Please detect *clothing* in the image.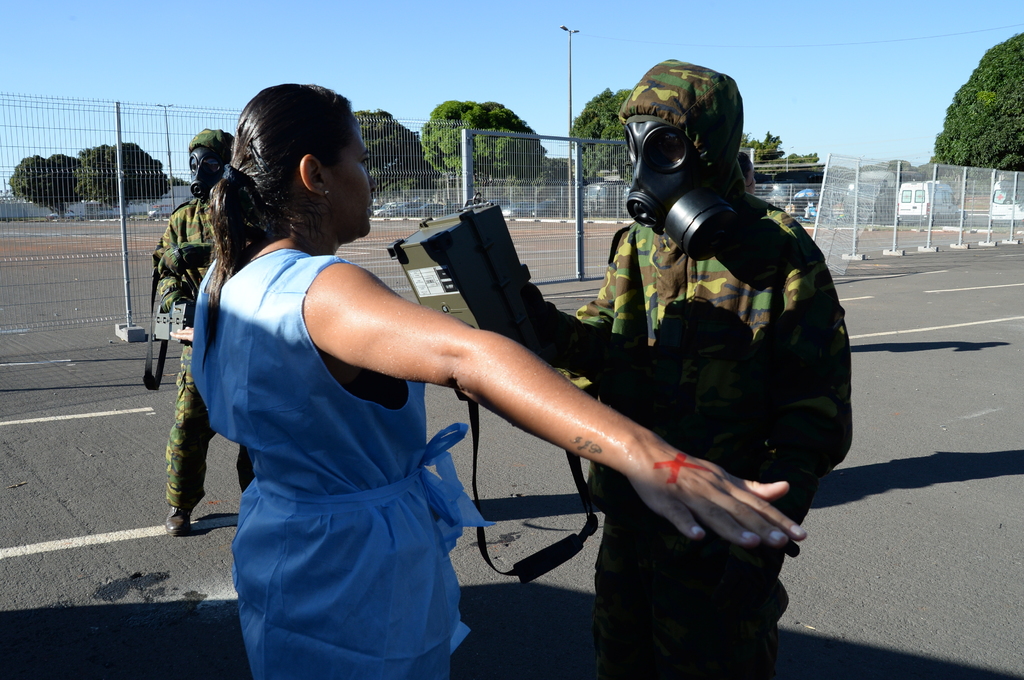
(196, 195, 504, 650).
